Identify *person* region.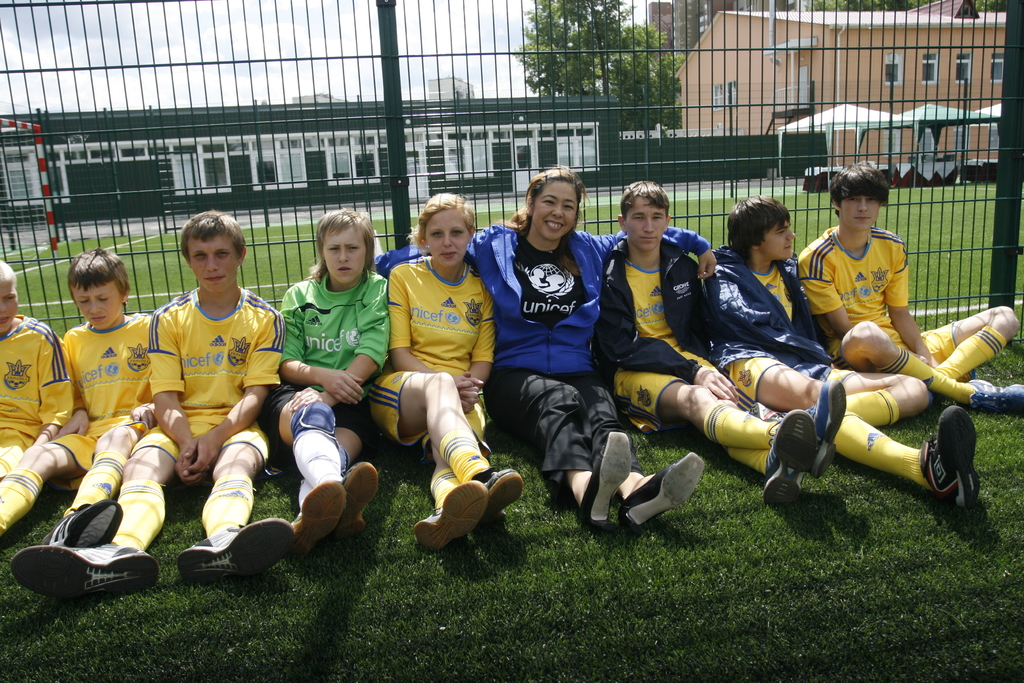
Region: [left=369, top=201, right=522, bottom=541].
